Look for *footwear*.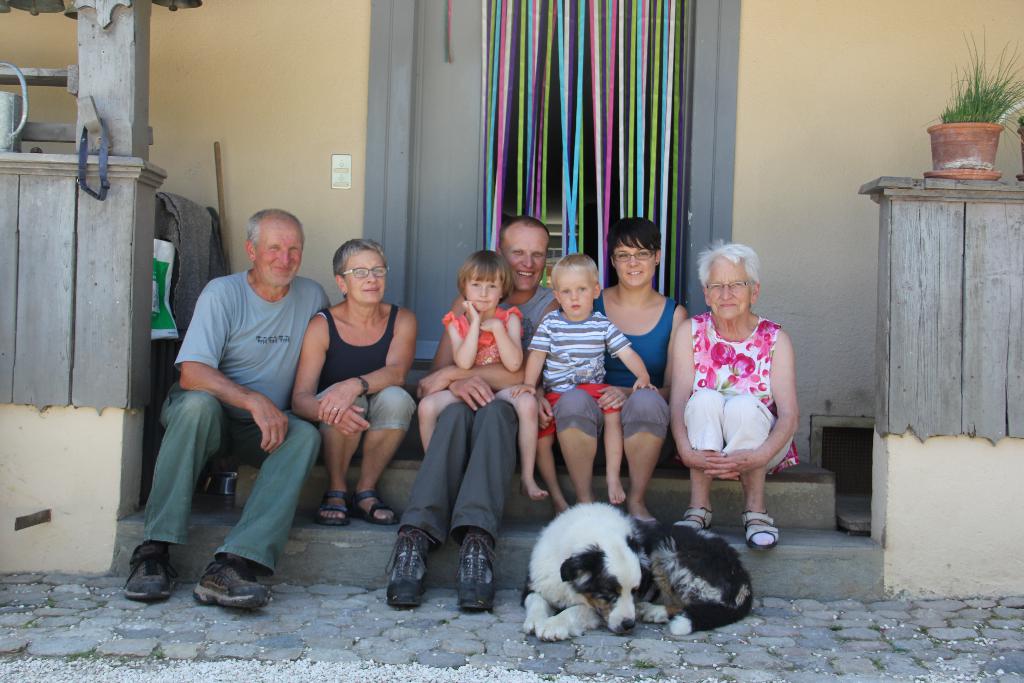
Found: bbox=[385, 525, 429, 618].
